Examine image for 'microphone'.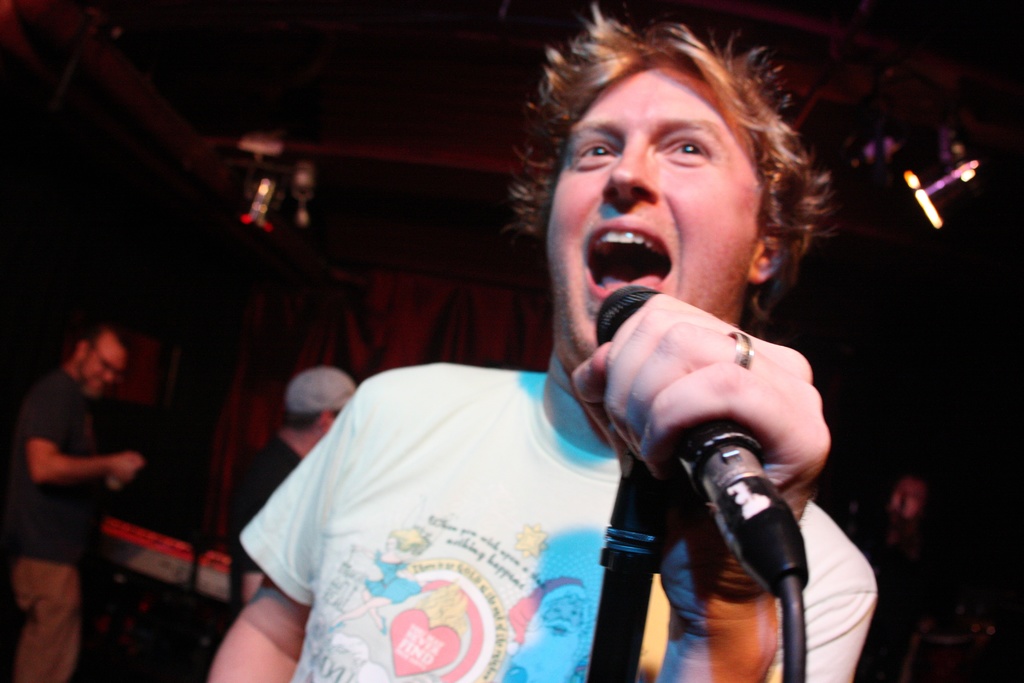
Examination result: BBox(587, 286, 813, 600).
